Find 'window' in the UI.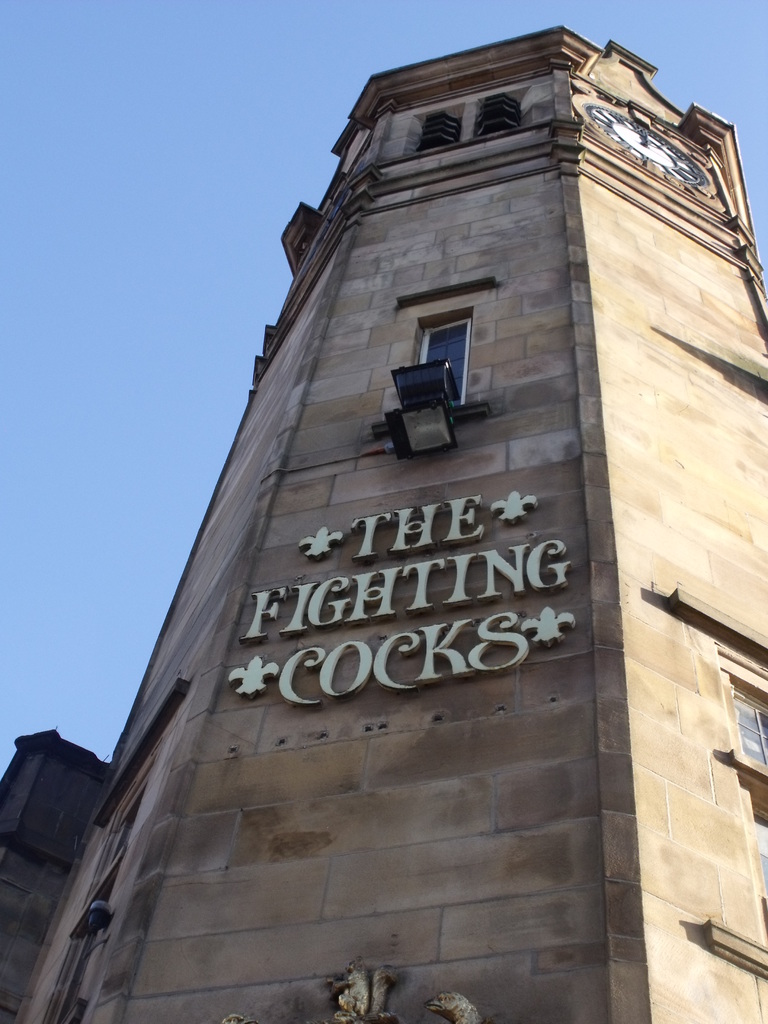
UI element at bbox=[728, 691, 767, 765].
